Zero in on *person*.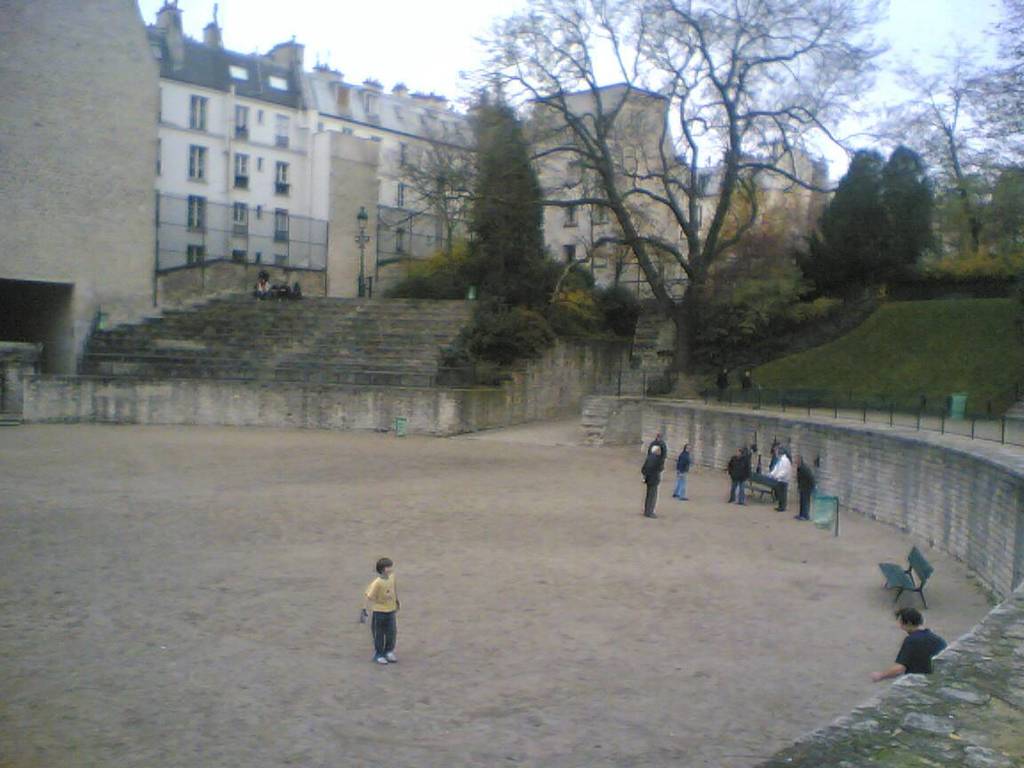
Zeroed in: locate(639, 439, 663, 516).
